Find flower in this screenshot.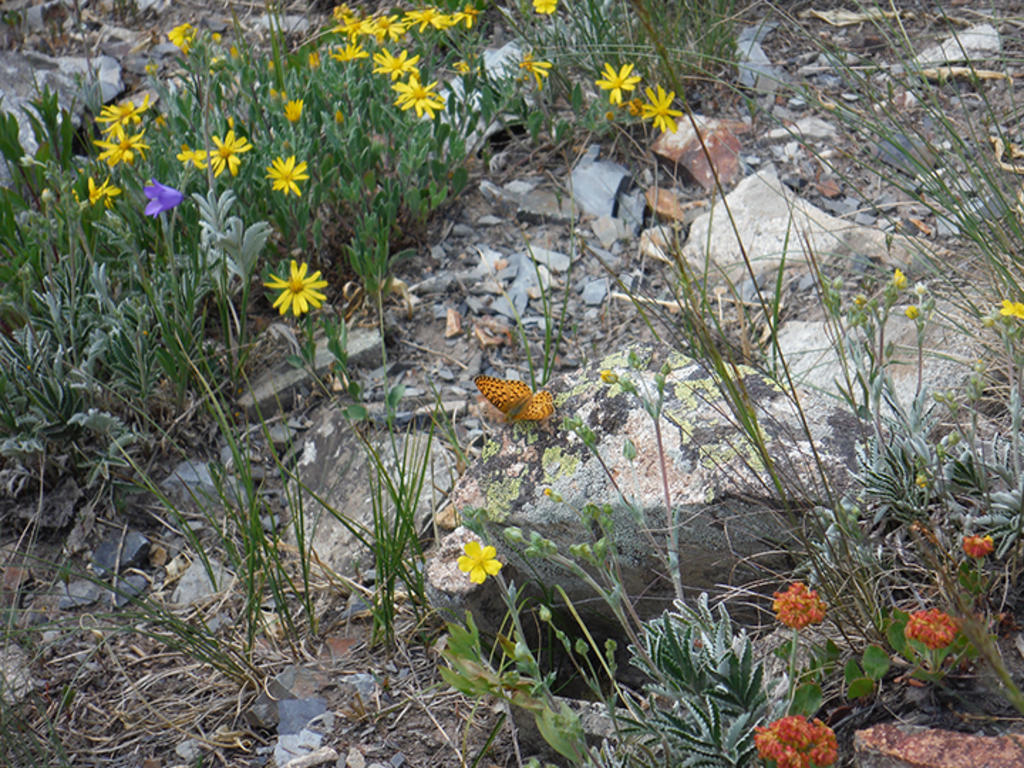
The bounding box for flower is {"x1": 640, "y1": 87, "x2": 681, "y2": 132}.
